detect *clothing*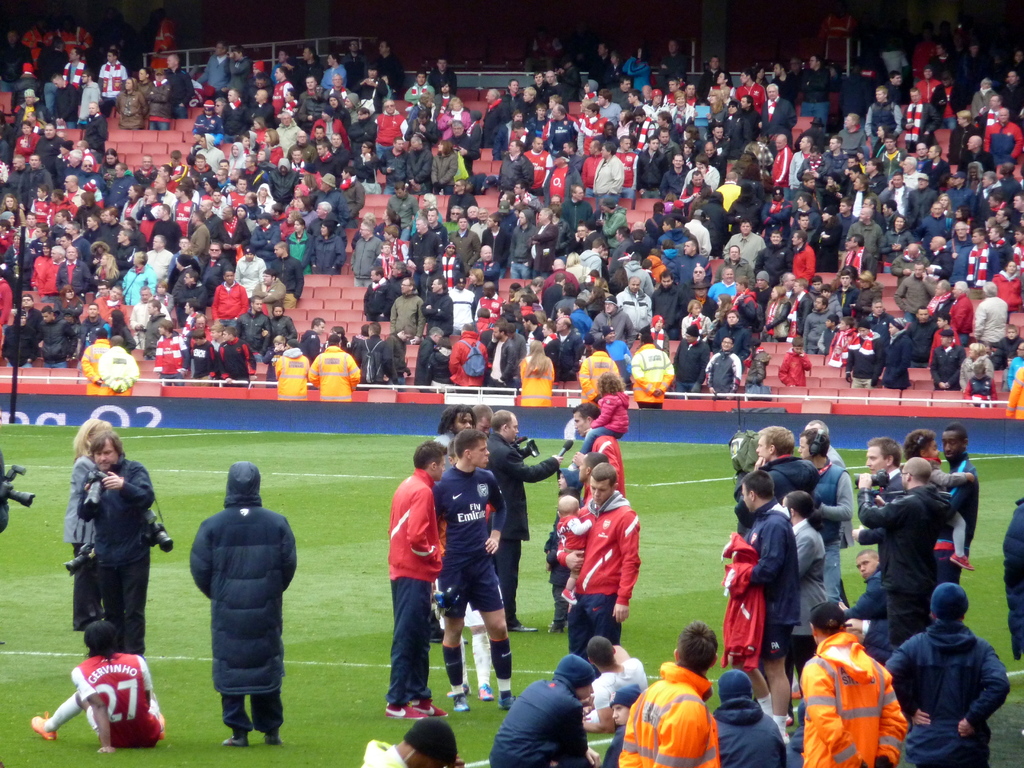
pyautogui.locateOnScreen(488, 664, 595, 765)
